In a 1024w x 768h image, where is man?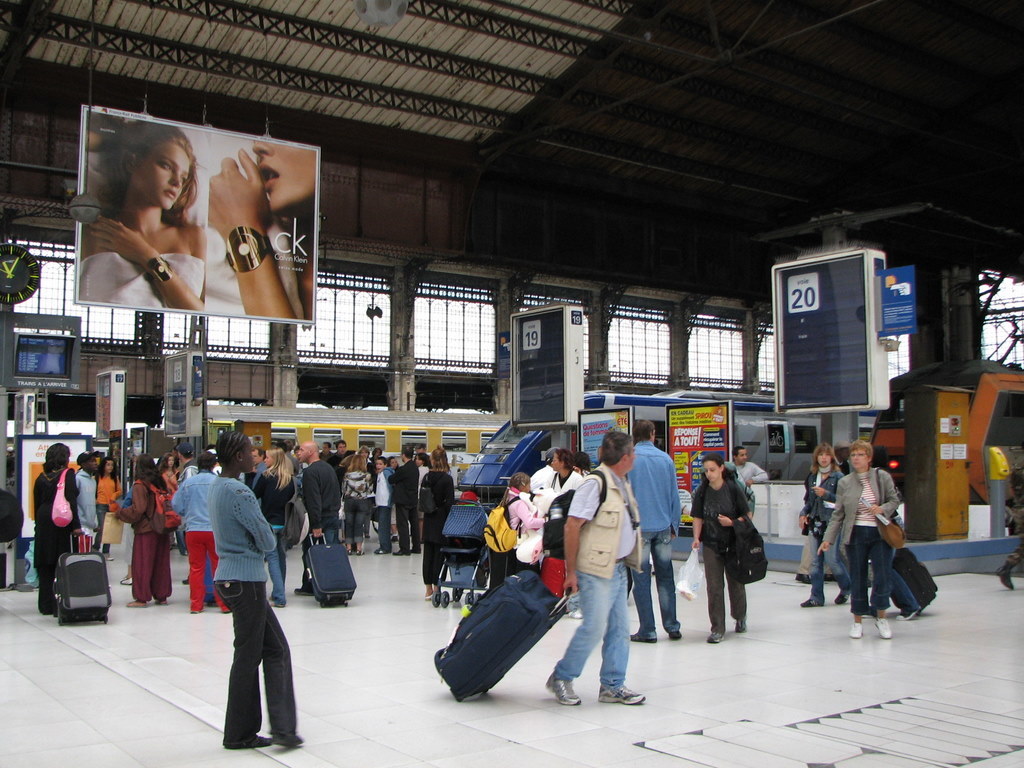
{"x1": 319, "y1": 438, "x2": 333, "y2": 461}.
